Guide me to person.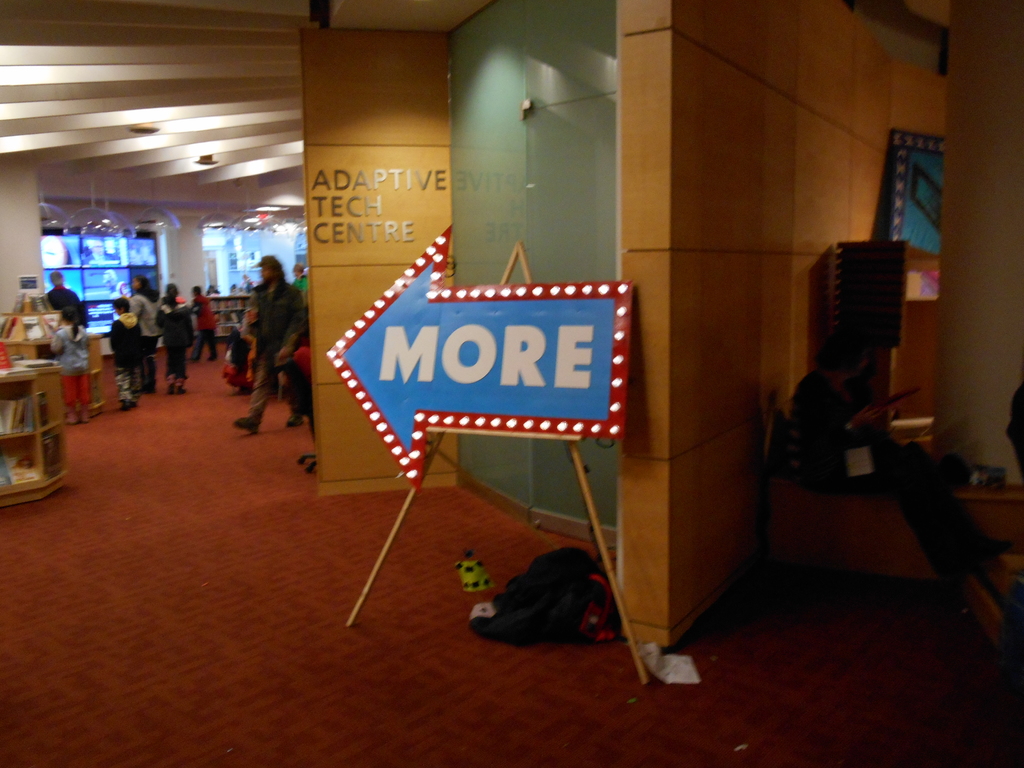
Guidance: [109, 297, 143, 407].
